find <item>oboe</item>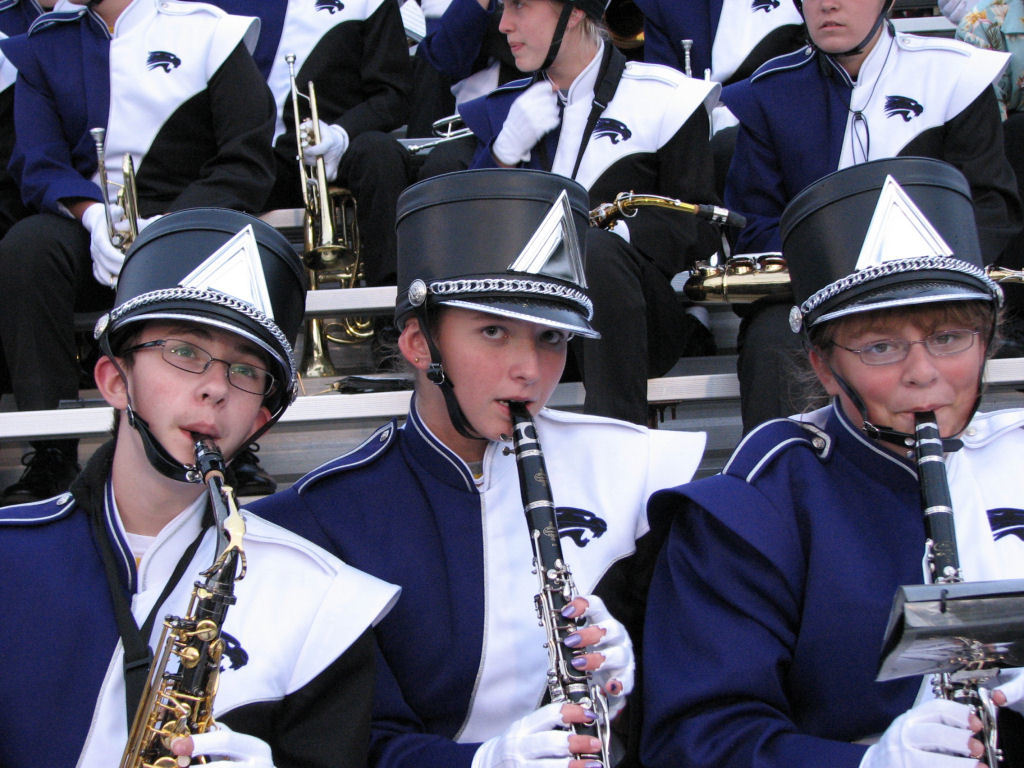
107:437:245:767
